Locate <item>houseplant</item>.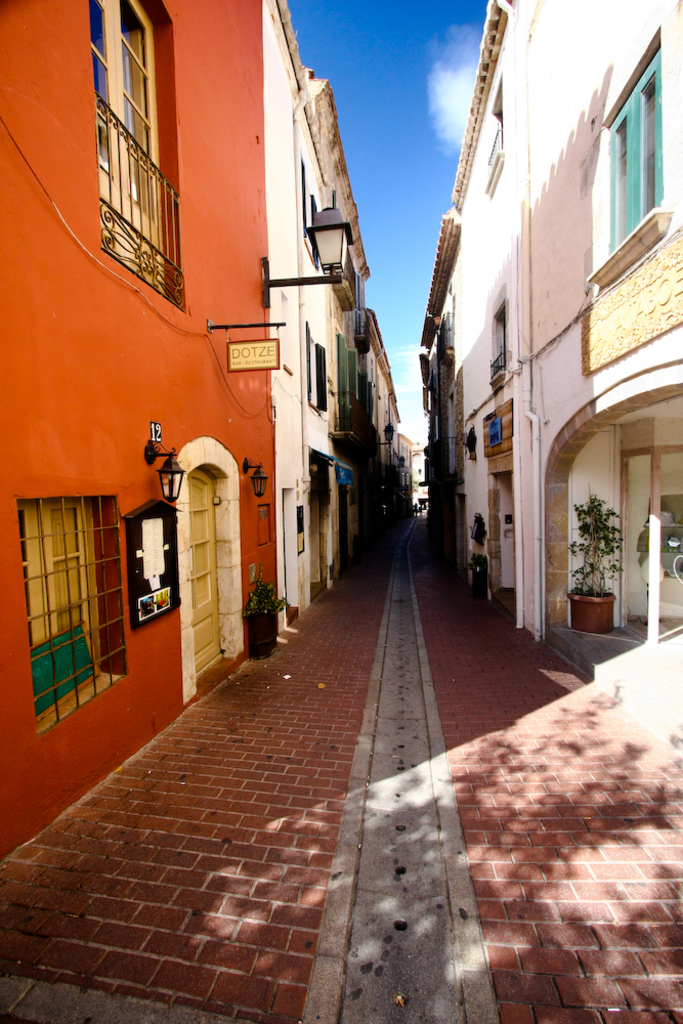
Bounding box: l=238, t=581, r=286, b=656.
